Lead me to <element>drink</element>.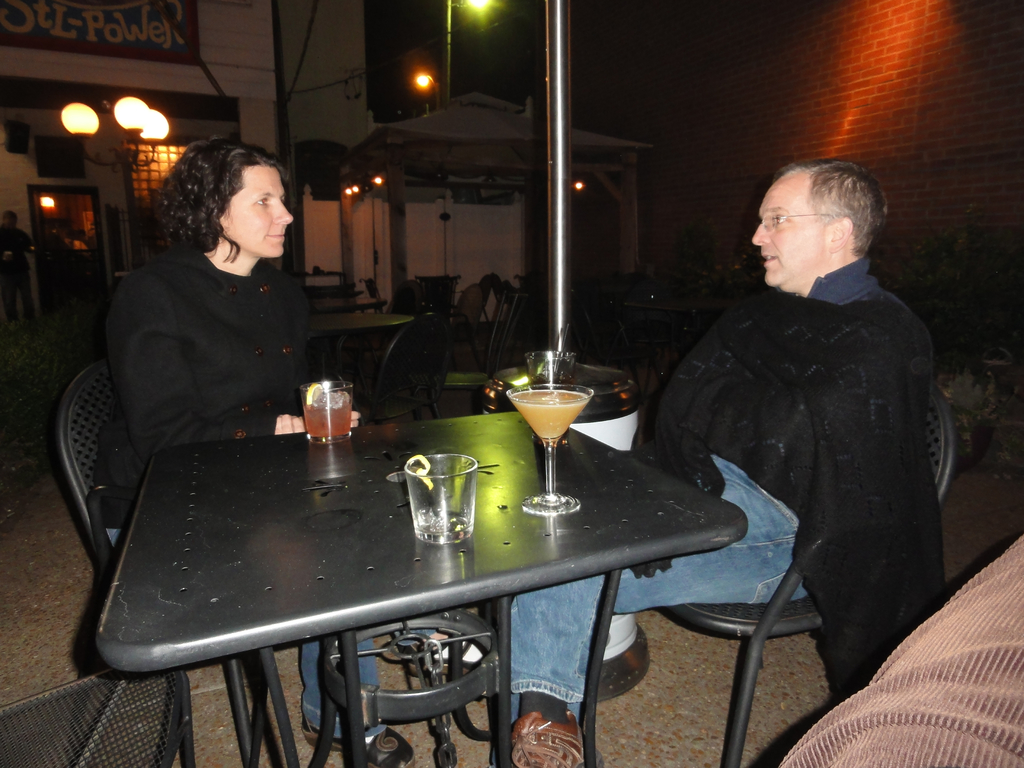
Lead to {"x1": 290, "y1": 371, "x2": 353, "y2": 460}.
